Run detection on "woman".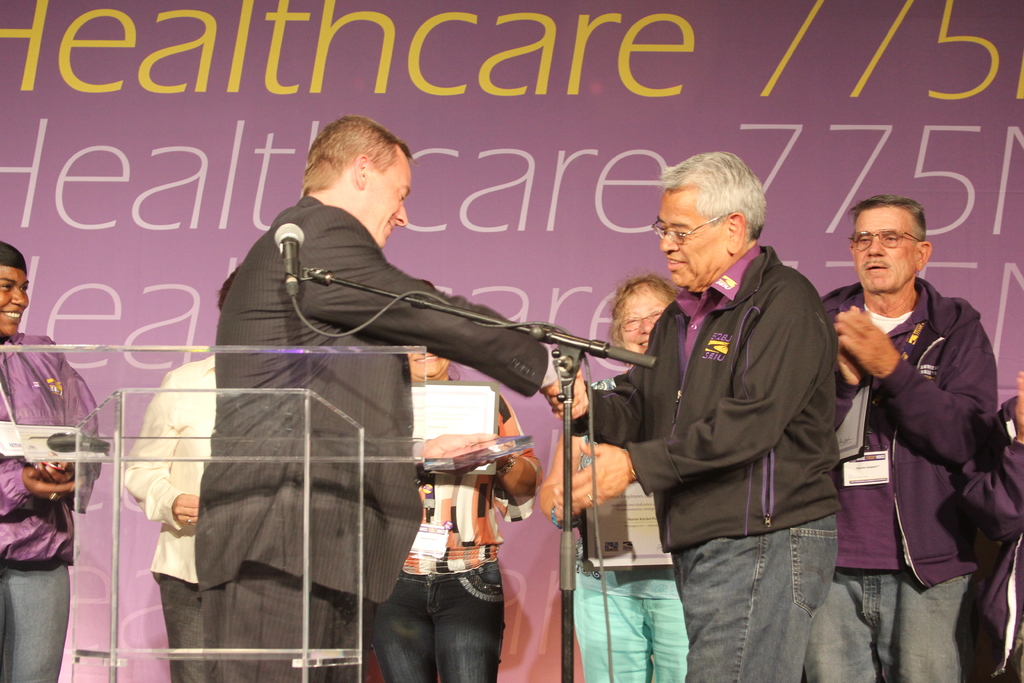
Result: bbox=[0, 240, 101, 682].
